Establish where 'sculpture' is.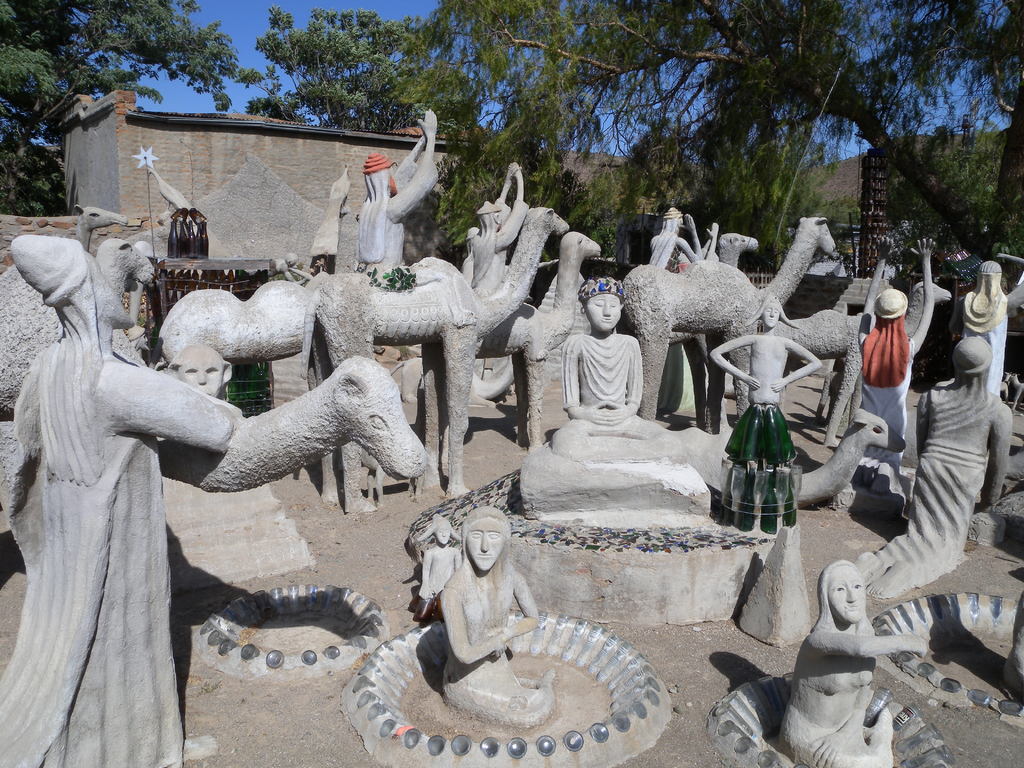
Established at x1=307, y1=205, x2=568, y2=502.
